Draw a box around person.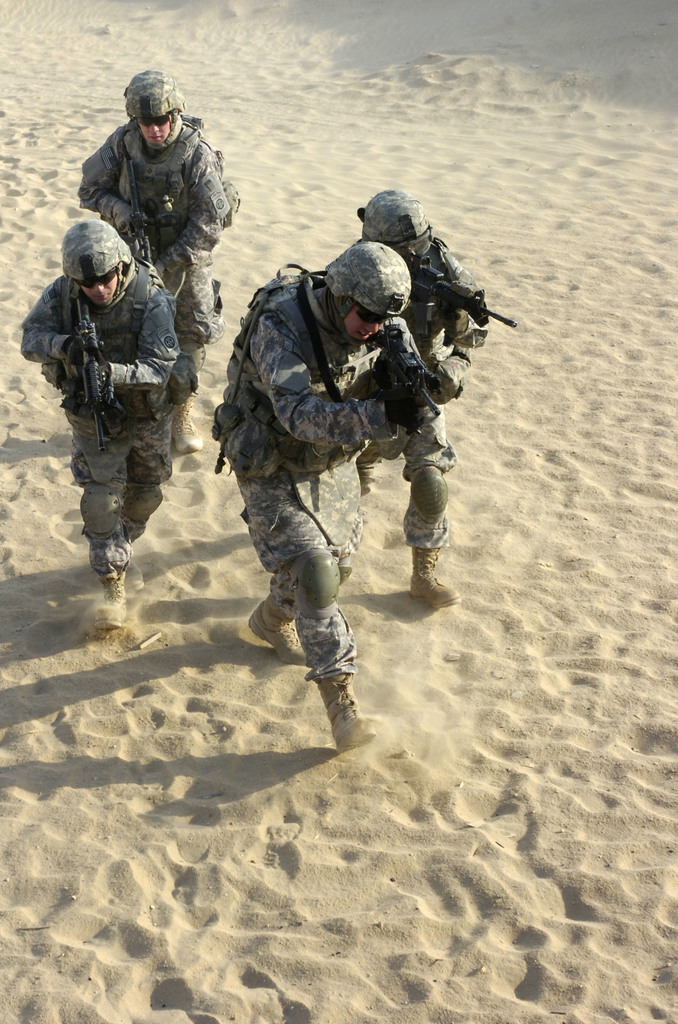
<box>75,64,239,460</box>.
